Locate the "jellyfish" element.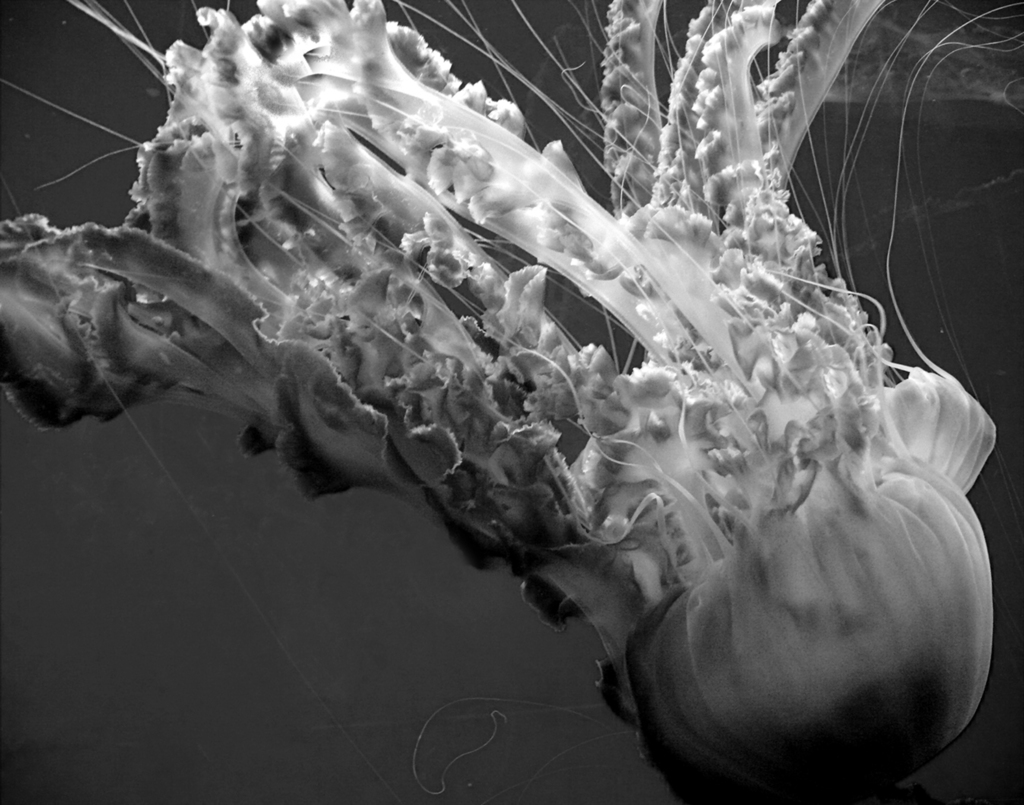
Element bbox: Rect(20, 0, 1023, 804).
